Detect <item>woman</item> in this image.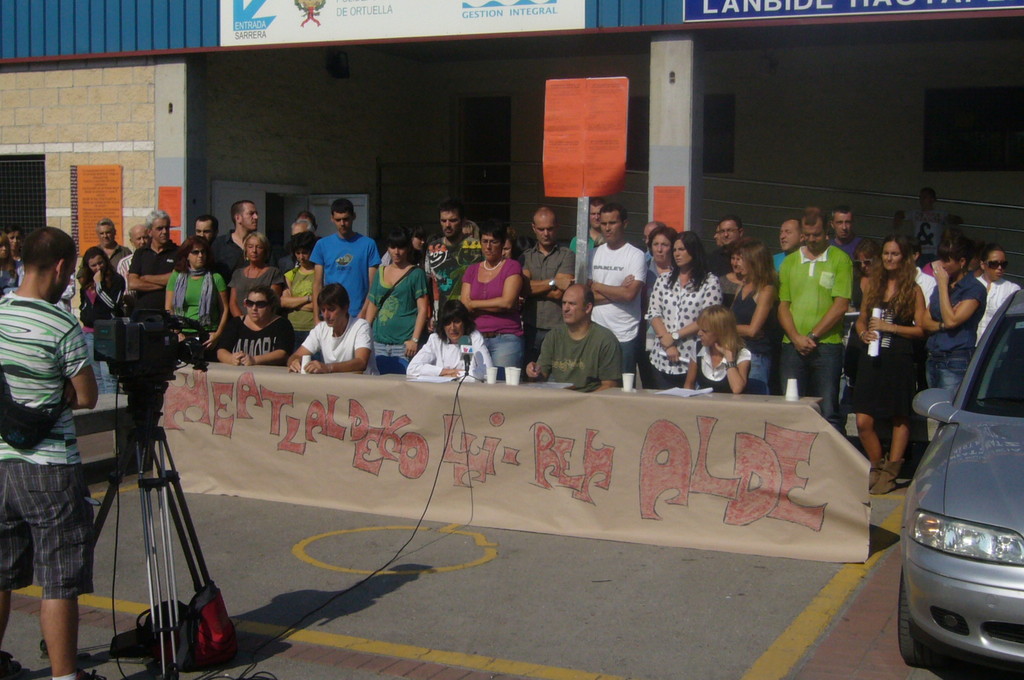
Detection: 919,232,982,399.
